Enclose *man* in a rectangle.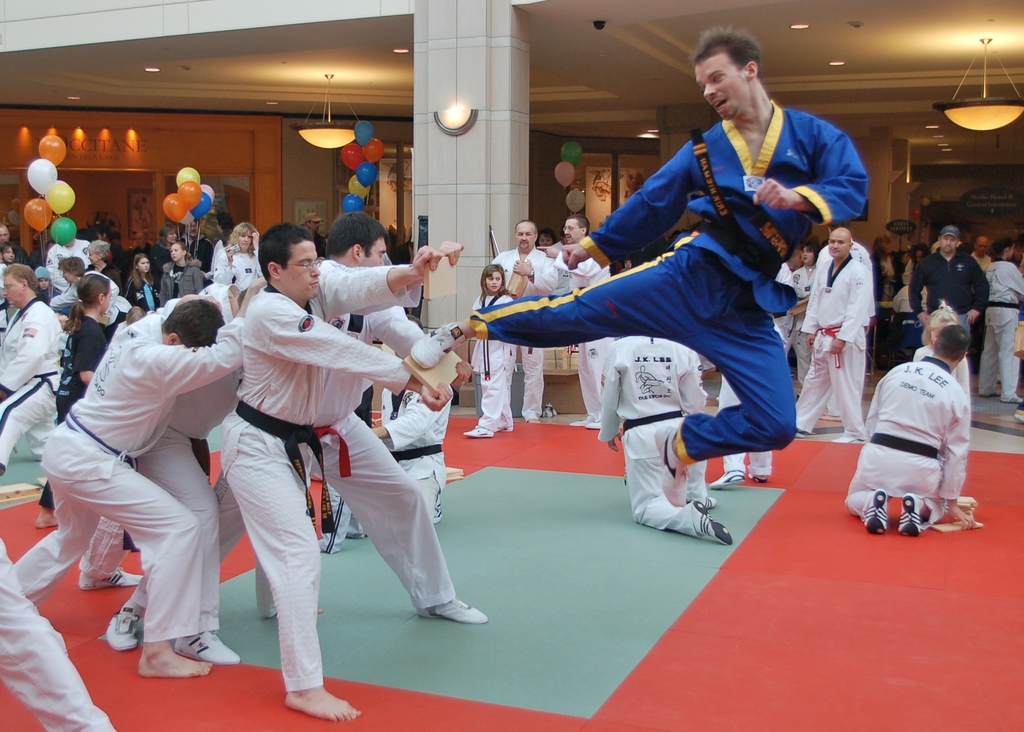
559,214,598,429.
